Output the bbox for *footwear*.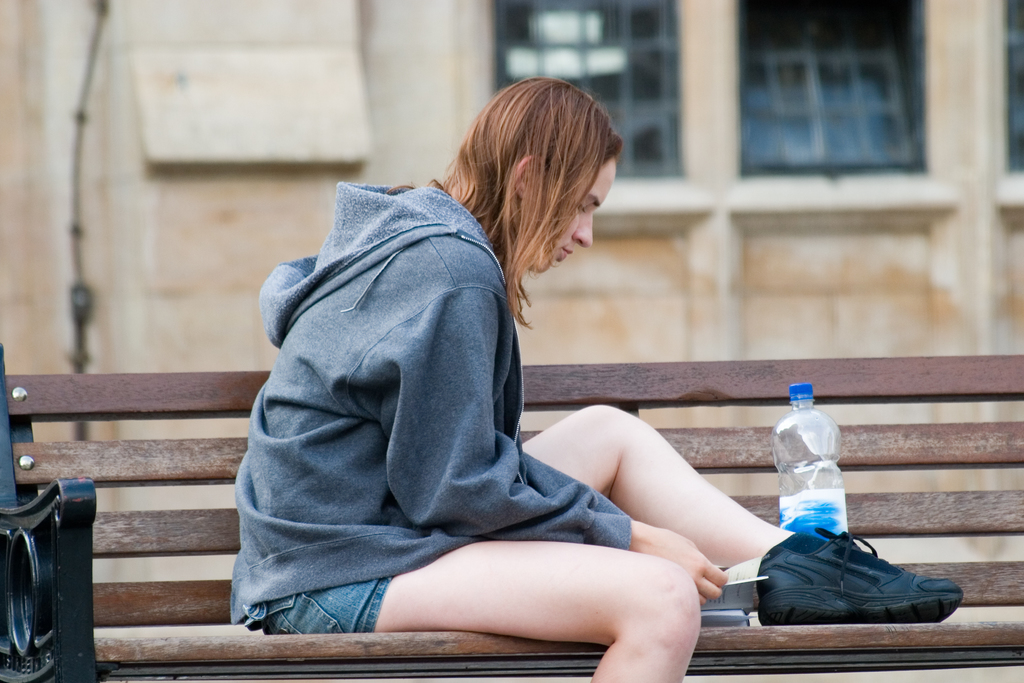
box(756, 536, 975, 636).
